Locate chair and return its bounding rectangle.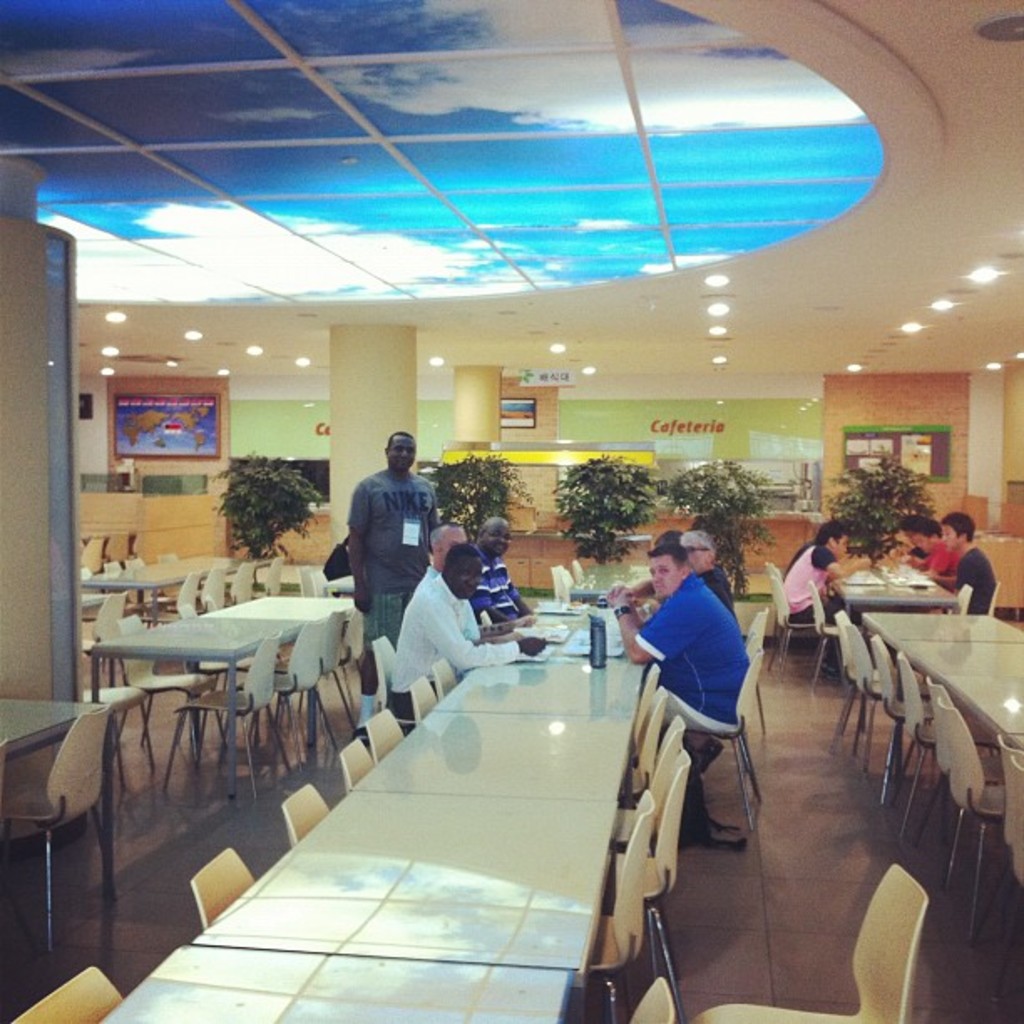
left=770, top=571, right=818, bottom=666.
